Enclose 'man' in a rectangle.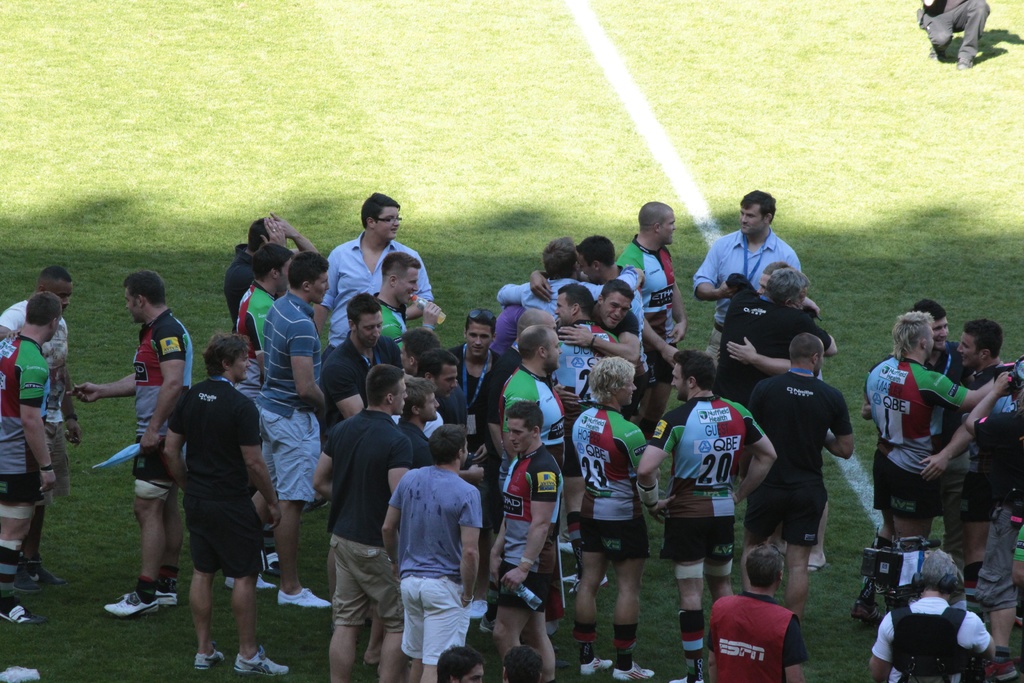
<box>394,378,444,472</box>.
